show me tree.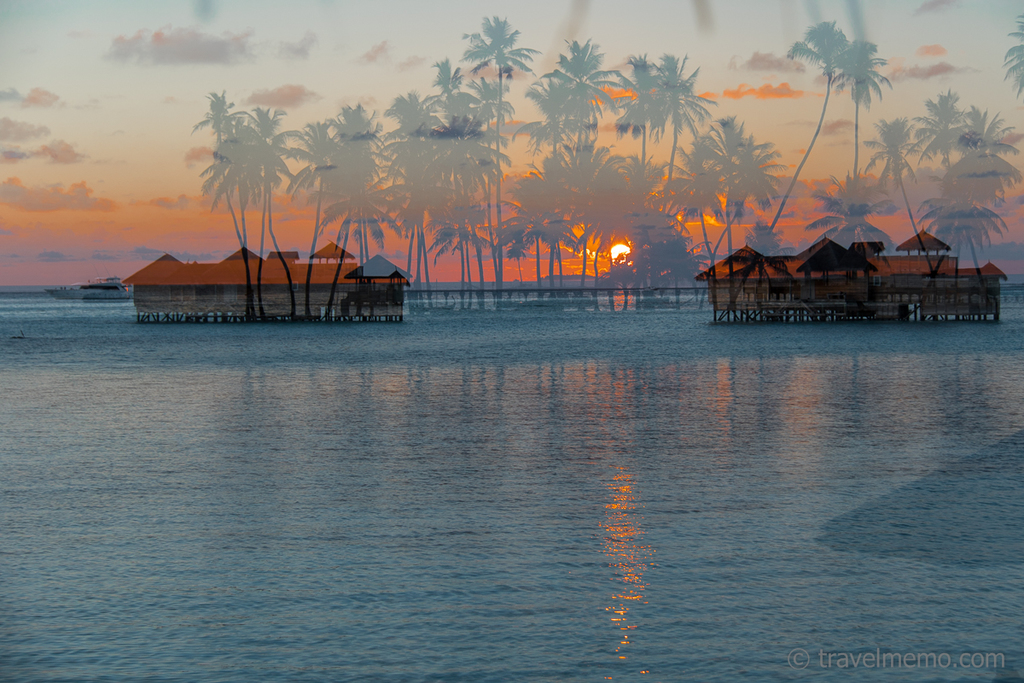
tree is here: Rect(992, 8, 1023, 193).
